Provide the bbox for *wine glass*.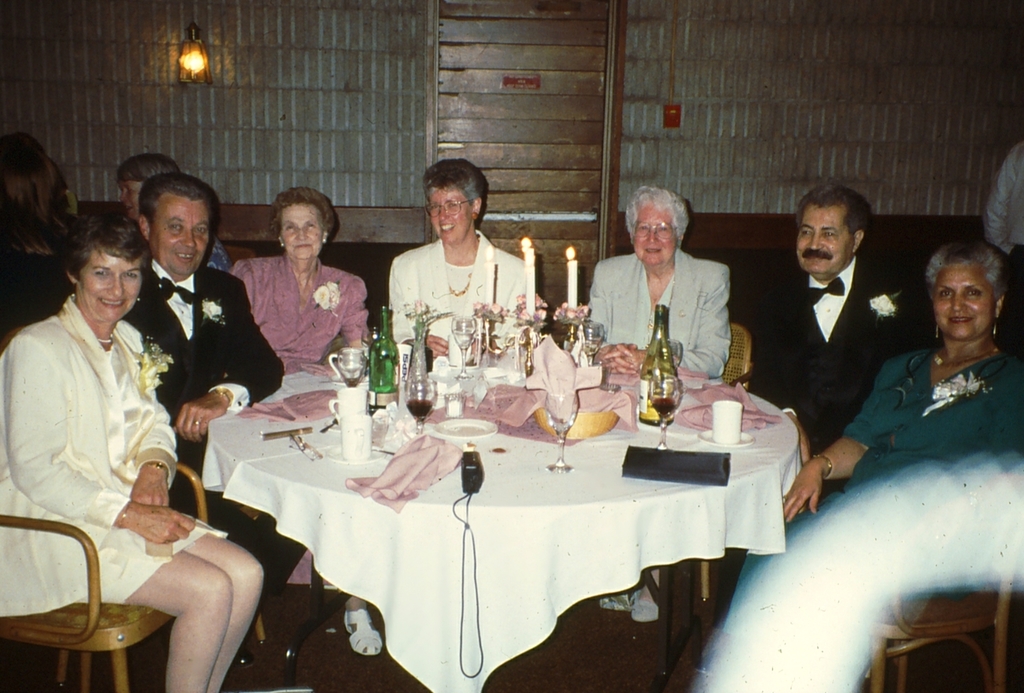
detection(546, 382, 577, 471).
